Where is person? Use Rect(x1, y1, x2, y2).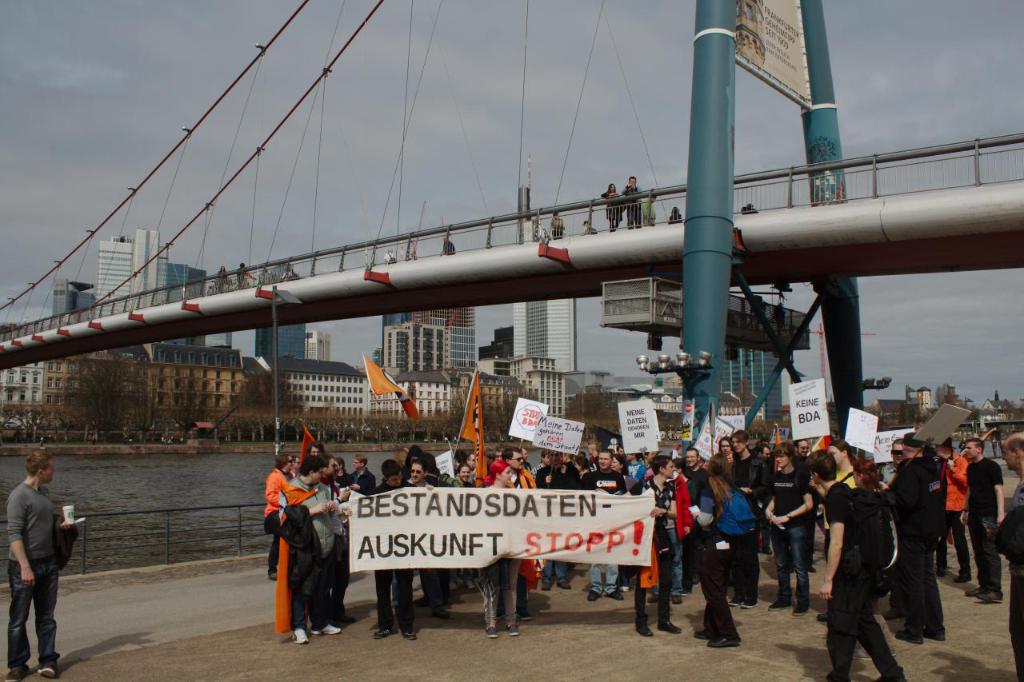
Rect(552, 211, 563, 241).
